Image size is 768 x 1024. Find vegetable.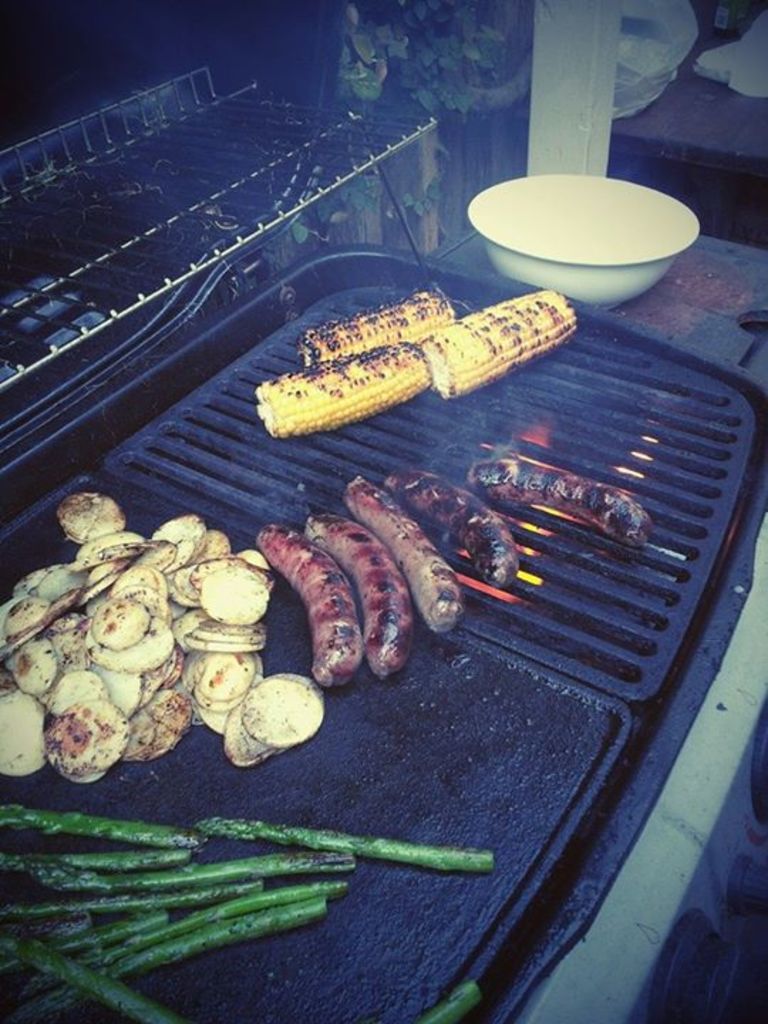
255:343:442:437.
